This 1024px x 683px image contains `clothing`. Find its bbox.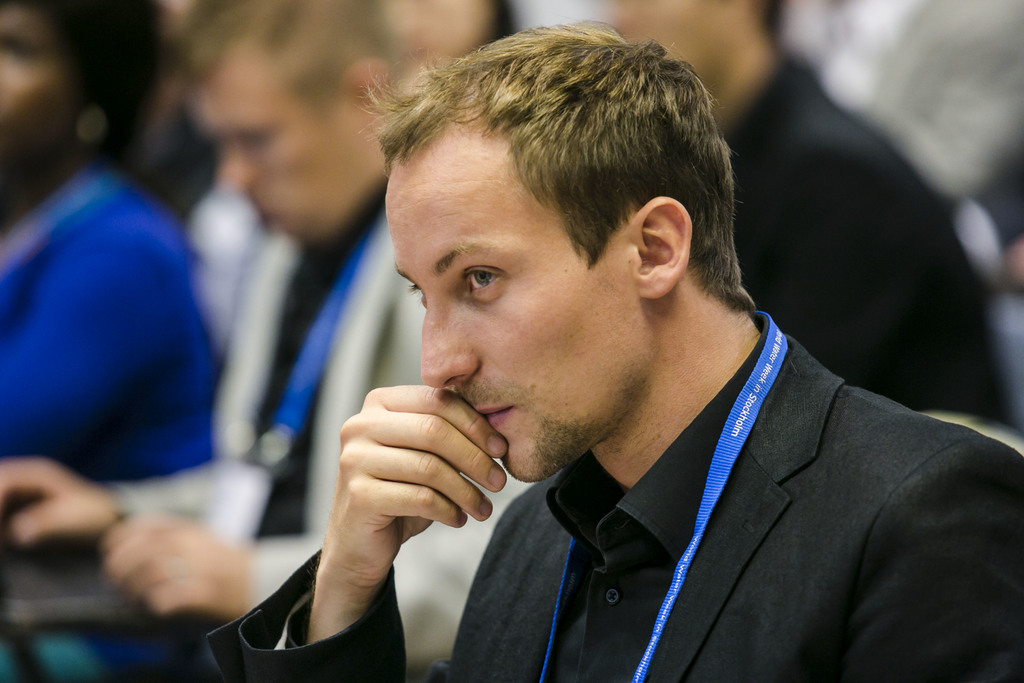
716 46 1007 402.
